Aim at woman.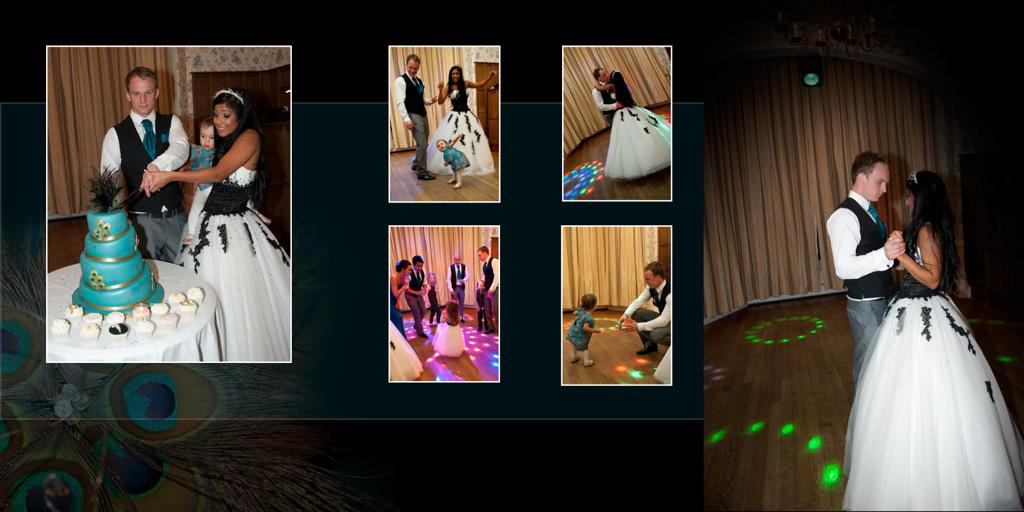
Aimed at detection(141, 86, 291, 366).
